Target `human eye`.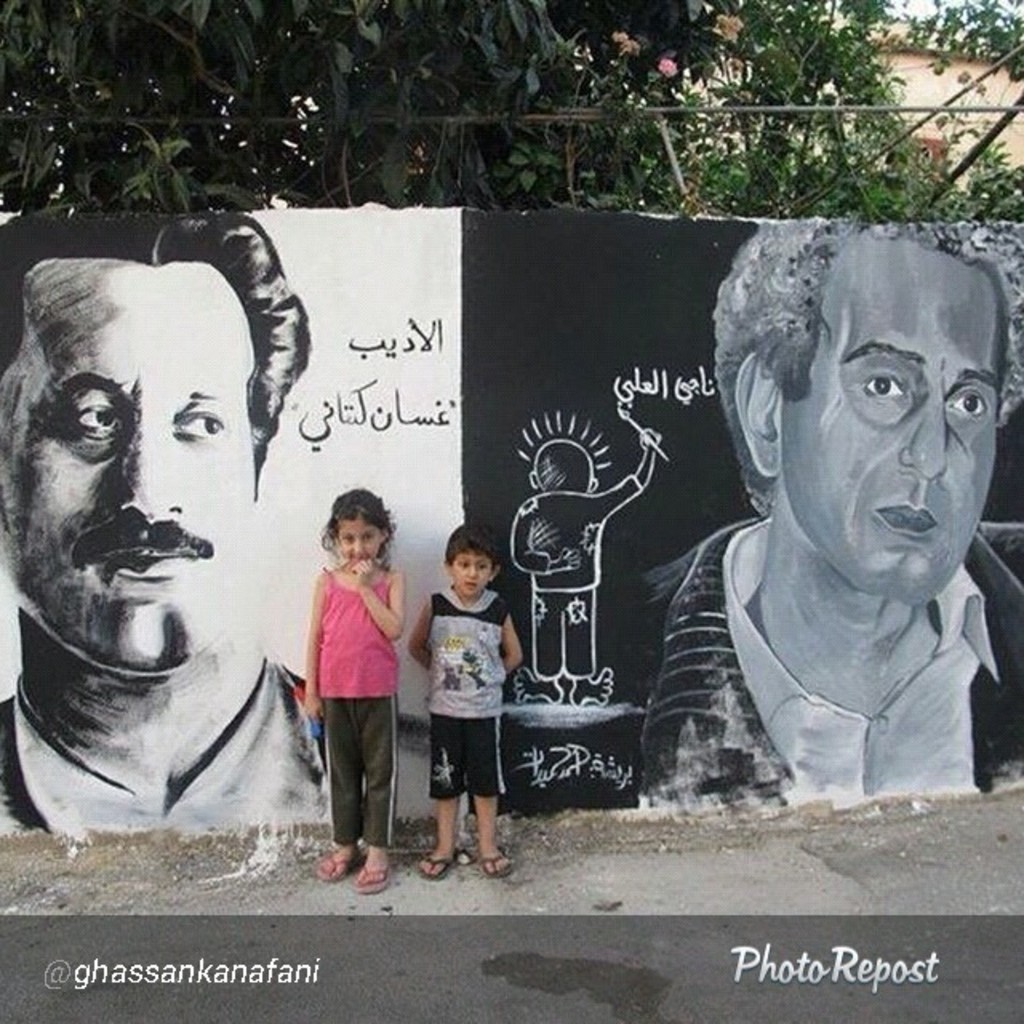
Target region: 856 366 907 406.
